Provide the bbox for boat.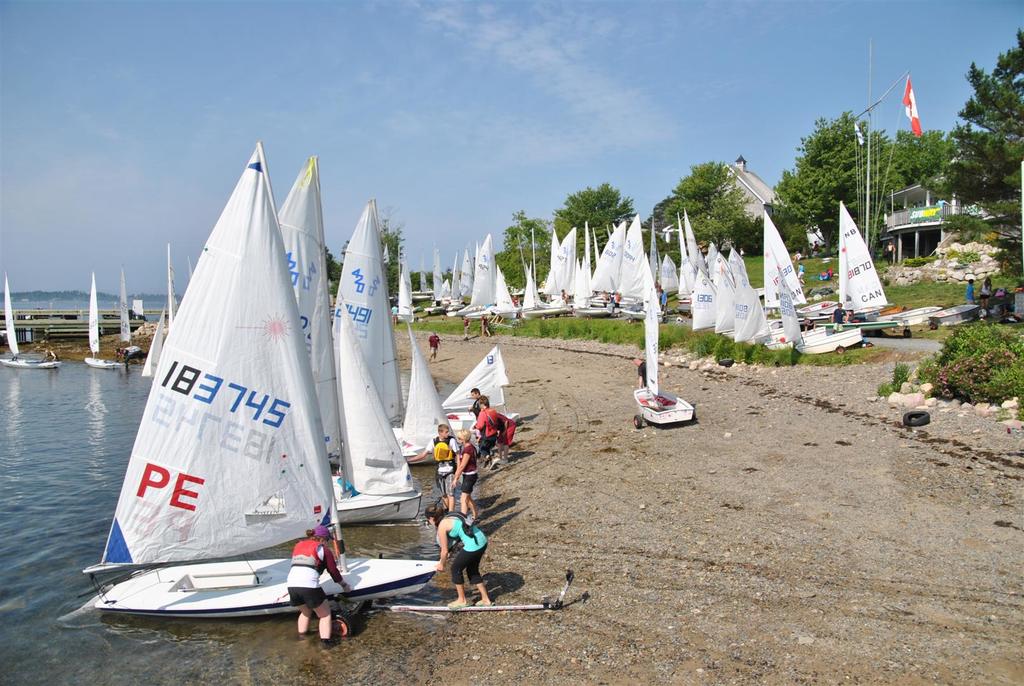
Rect(630, 288, 692, 437).
